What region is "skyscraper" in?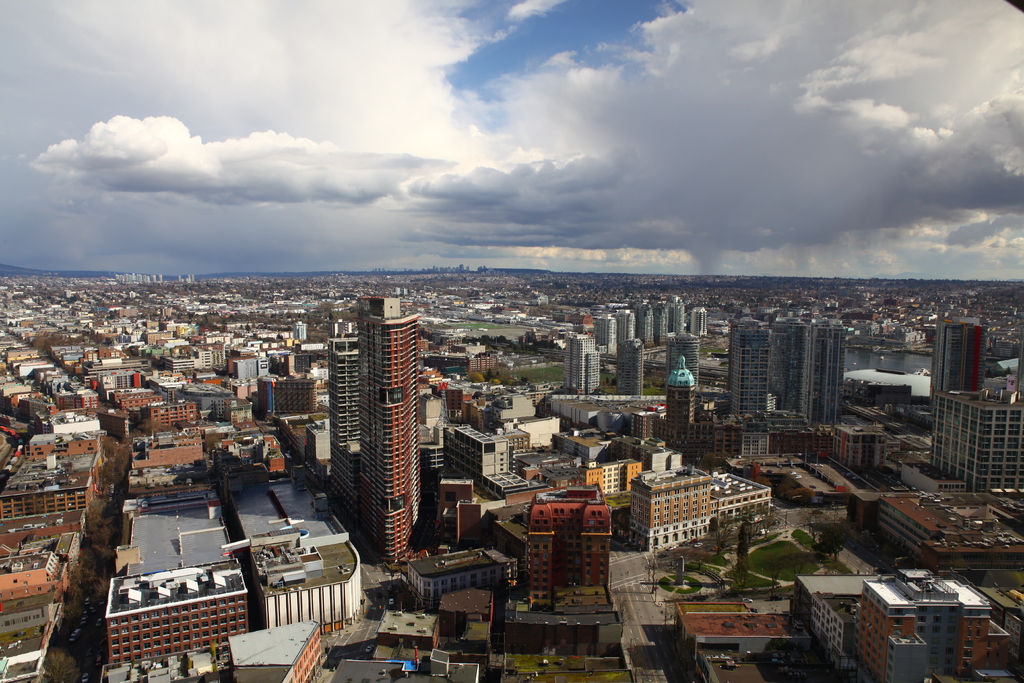
594, 310, 619, 358.
